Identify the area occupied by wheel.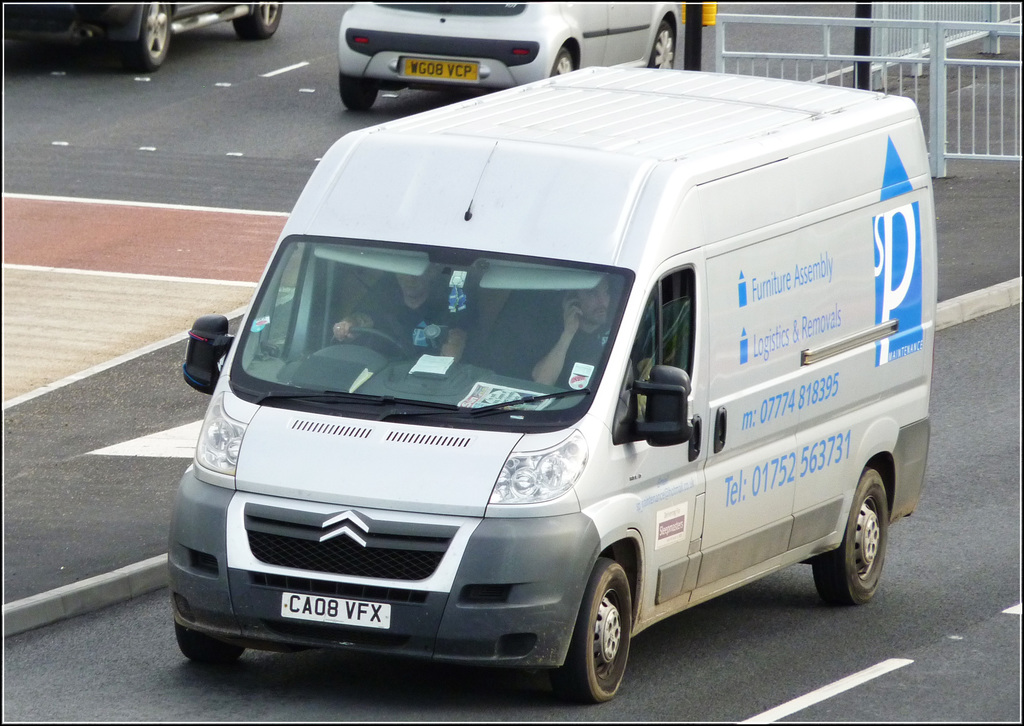
Area: l=553, t=47, r=578, b=76.
